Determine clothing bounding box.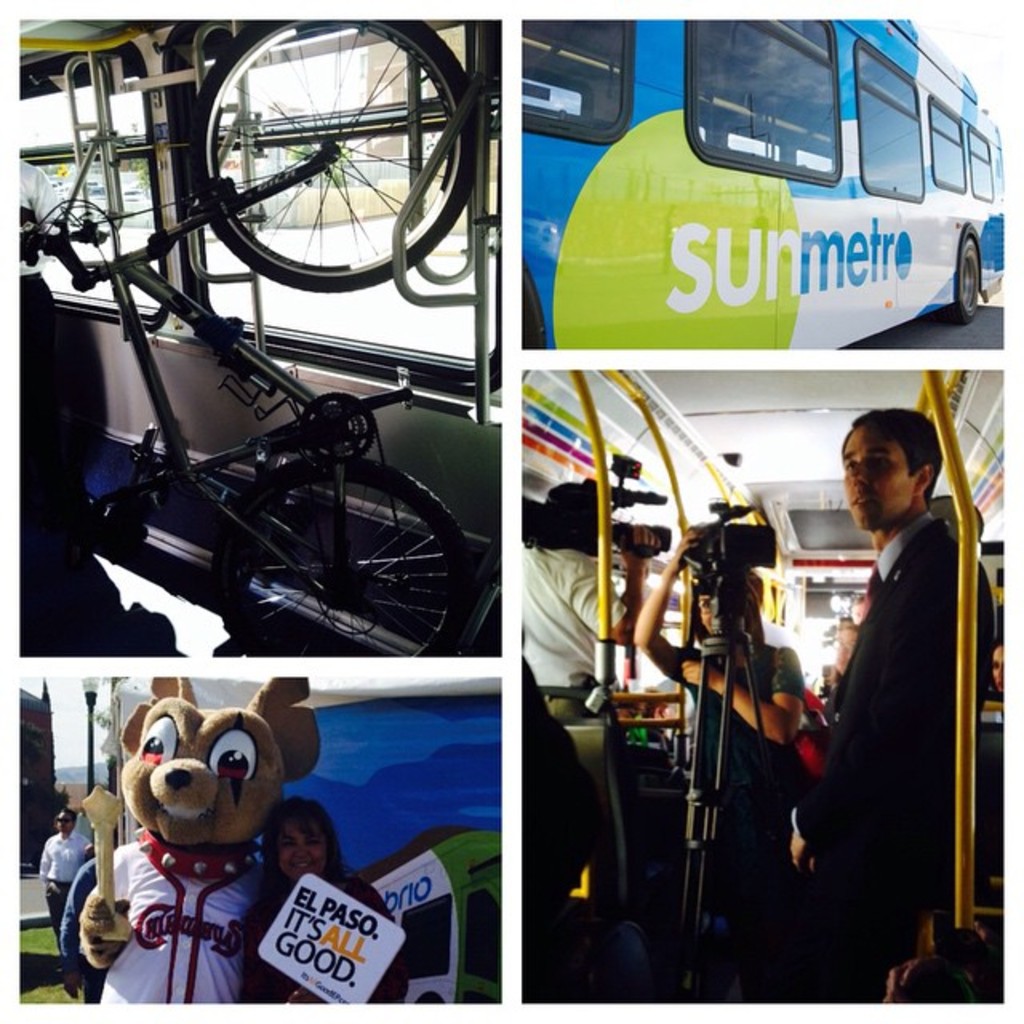
Determined: (left=237, top=867, right=405, bottom=1006).
